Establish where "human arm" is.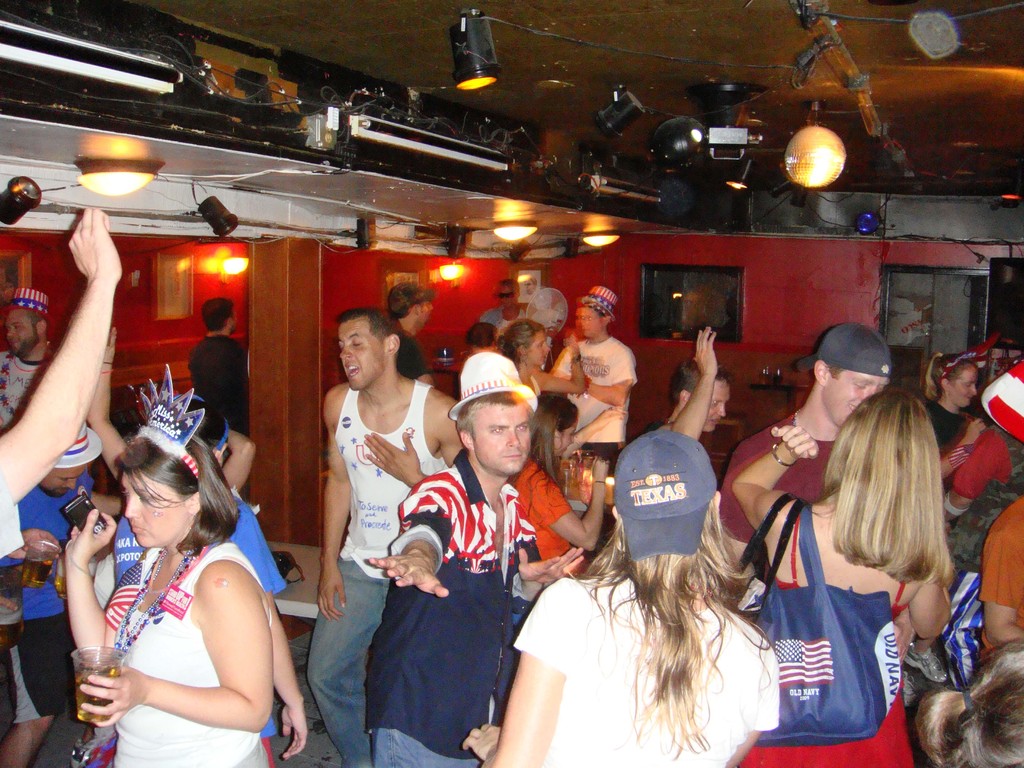
Established at l=943, t=417, r=984, b=474.
